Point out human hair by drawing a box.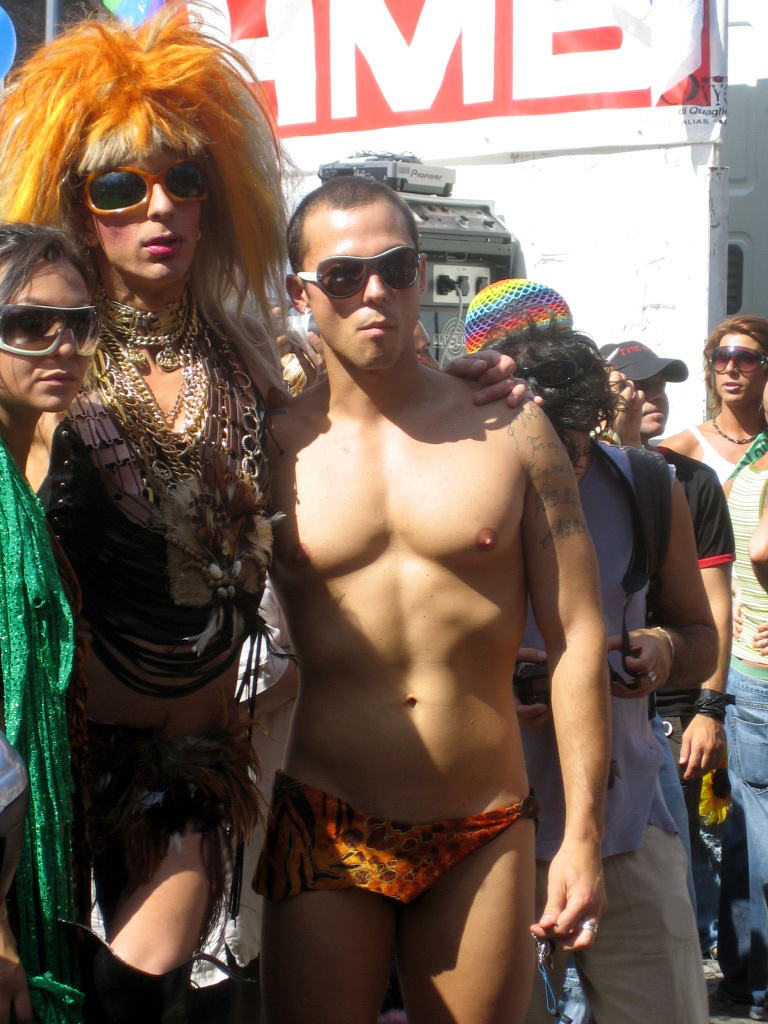
box(0, 223, 107, 323).
